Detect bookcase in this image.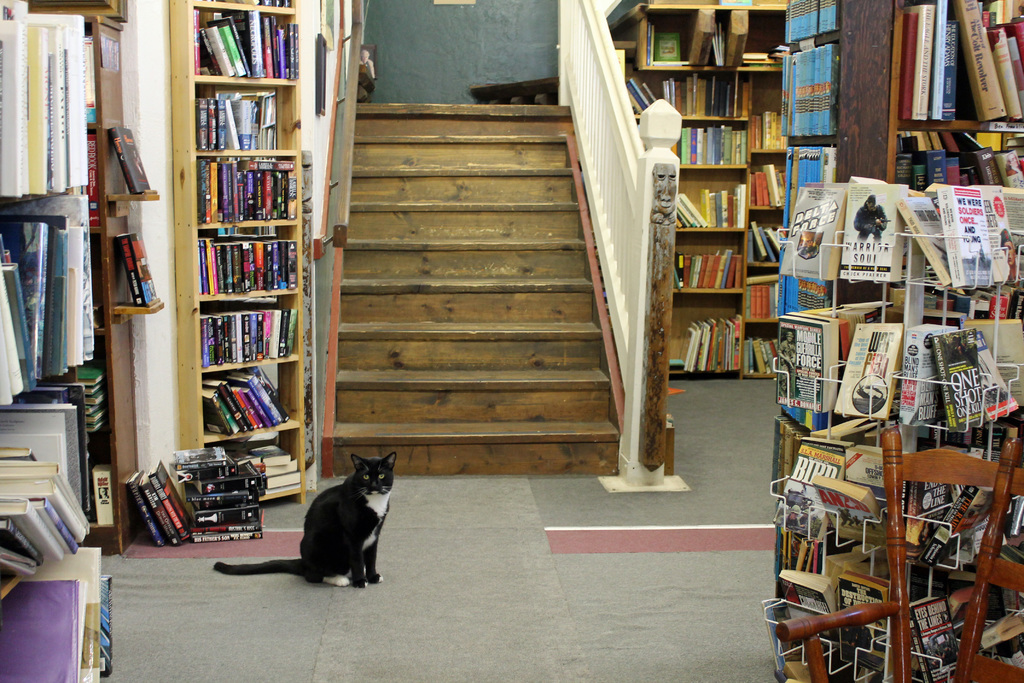
Detection: x1=0, y1=0, x2=168, y2=682.
